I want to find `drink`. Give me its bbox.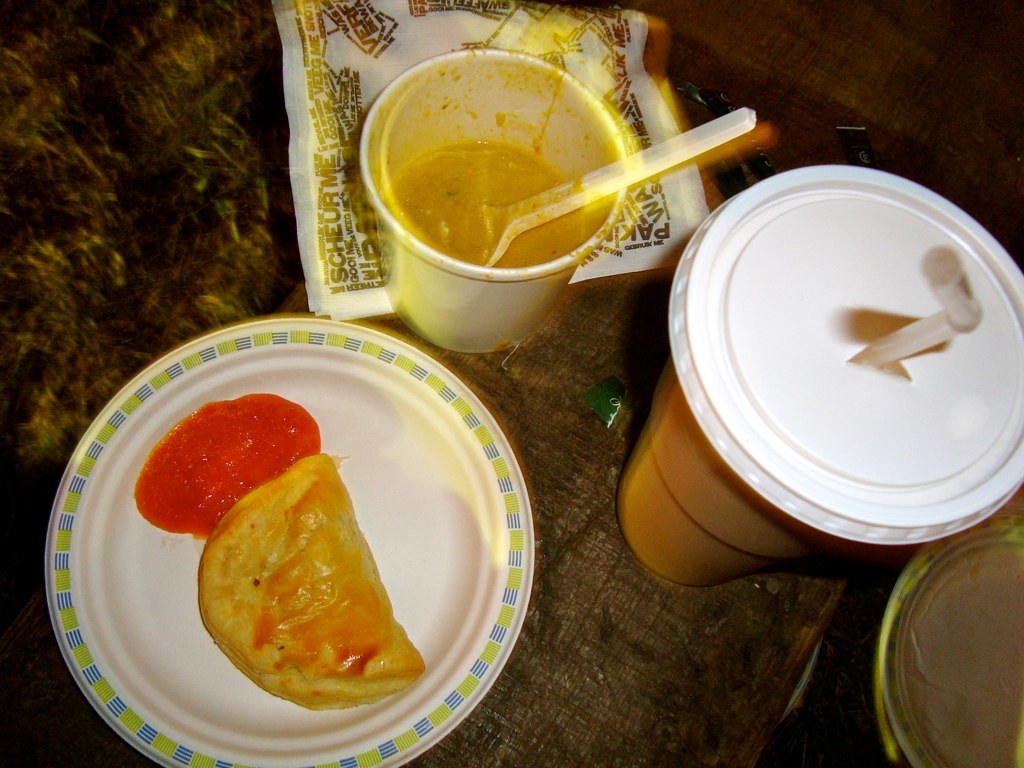
[left=611, top=163, right=1023, bottom=591].
